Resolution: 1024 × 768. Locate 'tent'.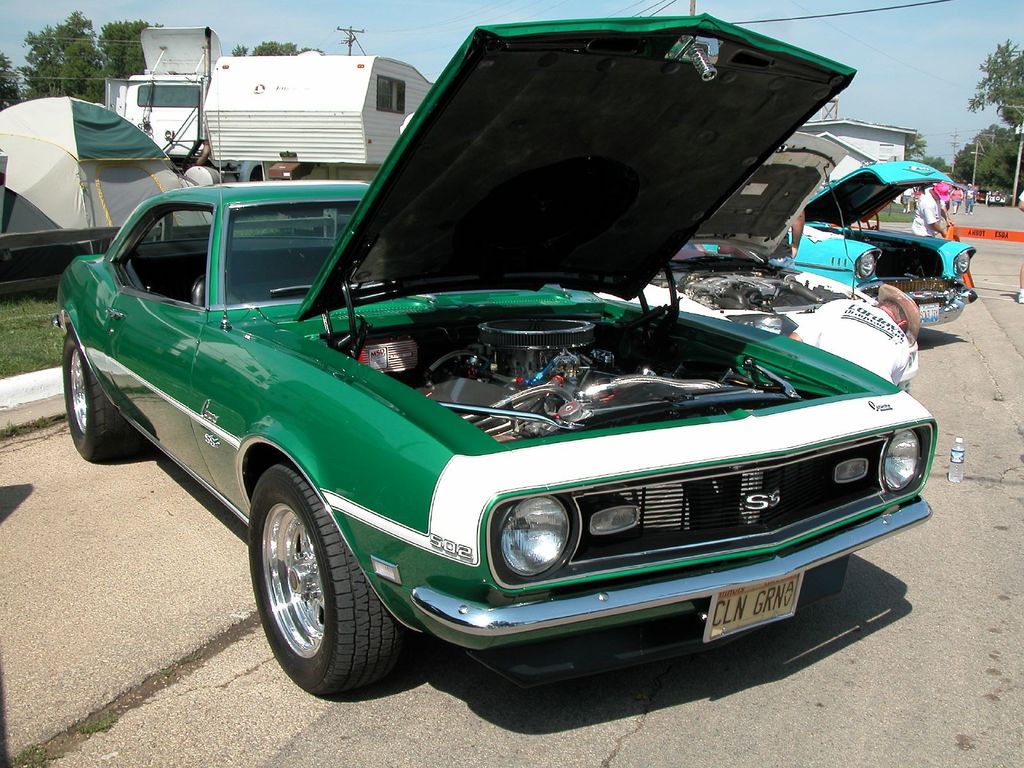
<box>0,99,214,267</box>.
